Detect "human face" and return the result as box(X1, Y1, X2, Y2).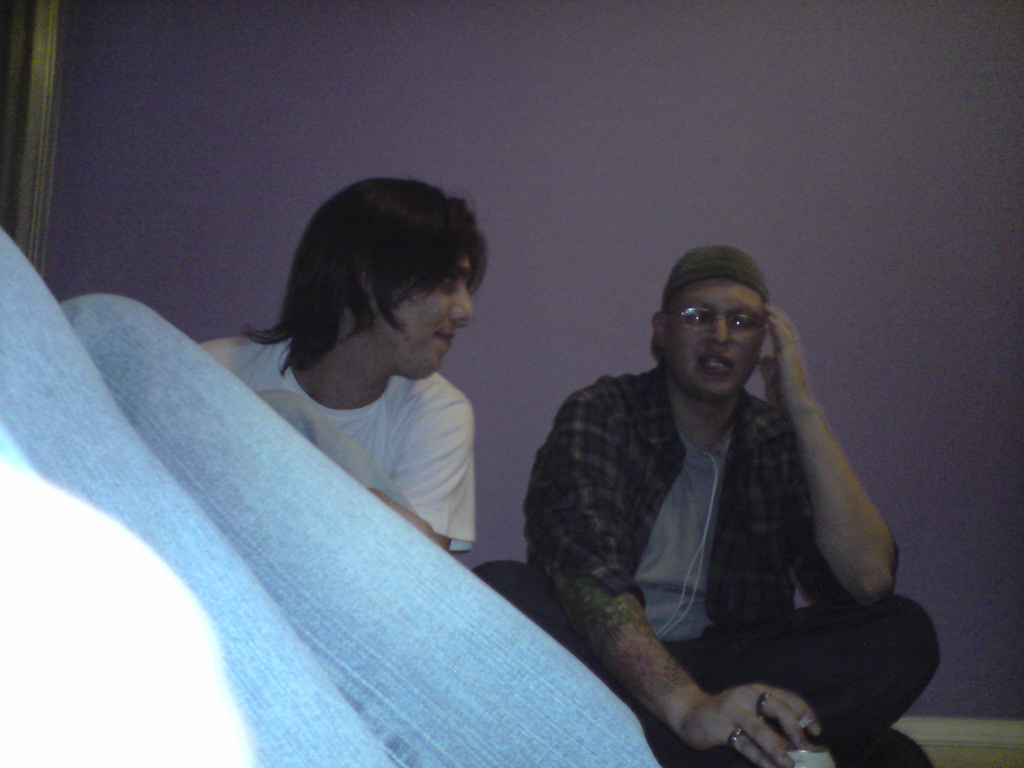
box(668, 278, 772, 395).
